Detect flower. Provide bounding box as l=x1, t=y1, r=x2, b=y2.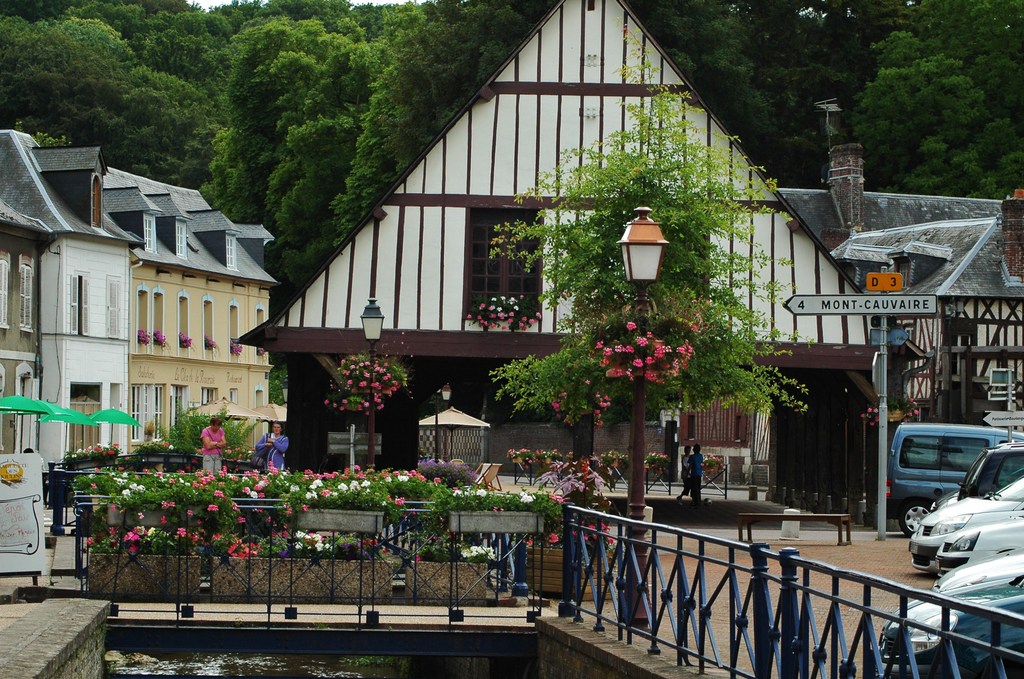
l=455, t=486, r=468, b=500.
